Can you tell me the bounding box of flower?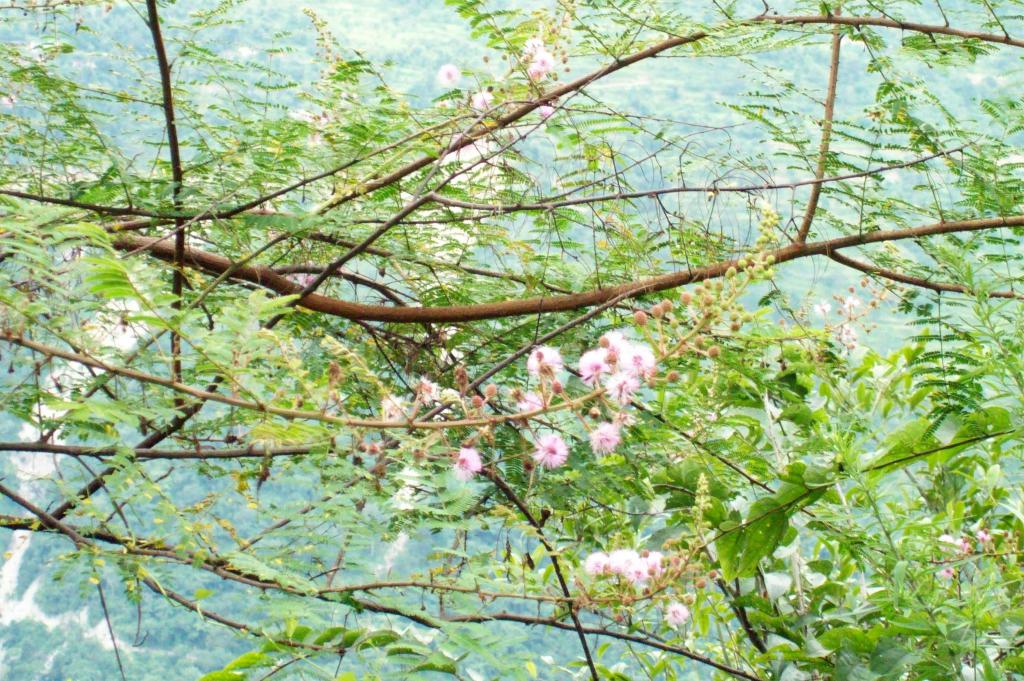
bbox(588, 419, 632, 461).
